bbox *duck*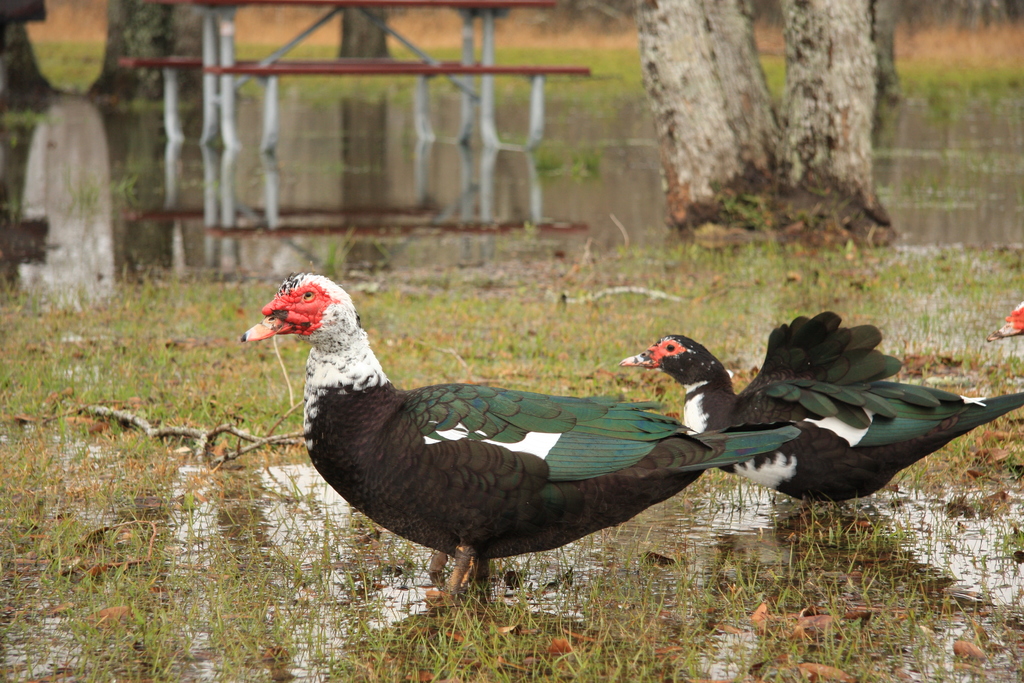
l=262, t=272, r=796, b=611
